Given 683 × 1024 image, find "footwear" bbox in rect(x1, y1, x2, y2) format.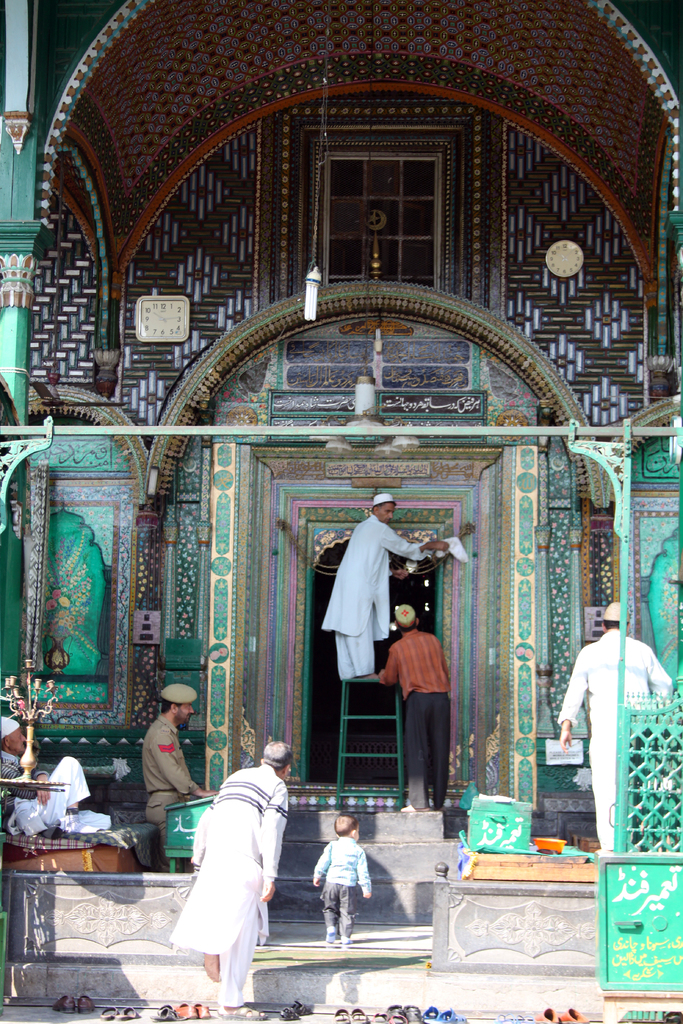
rect(402, 1005, 422, 1022).
